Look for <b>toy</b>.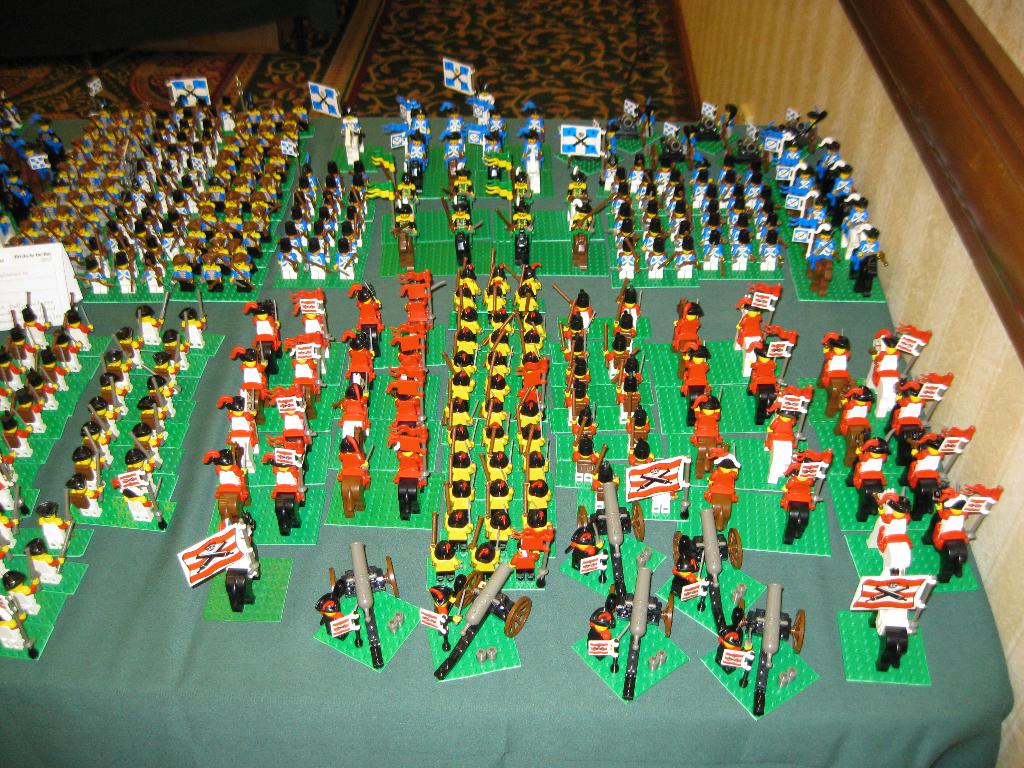
Found: Rect(567, 408, 599, 440).
